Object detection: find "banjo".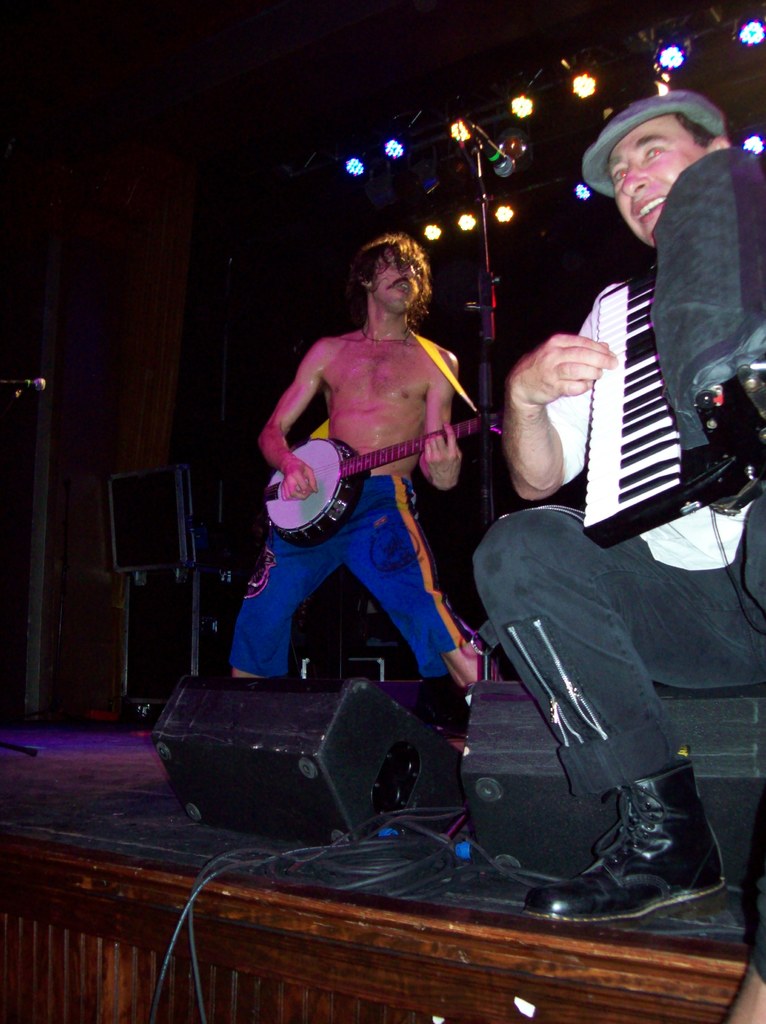
<bbox>240, 404, 471, 560</bbox>.
